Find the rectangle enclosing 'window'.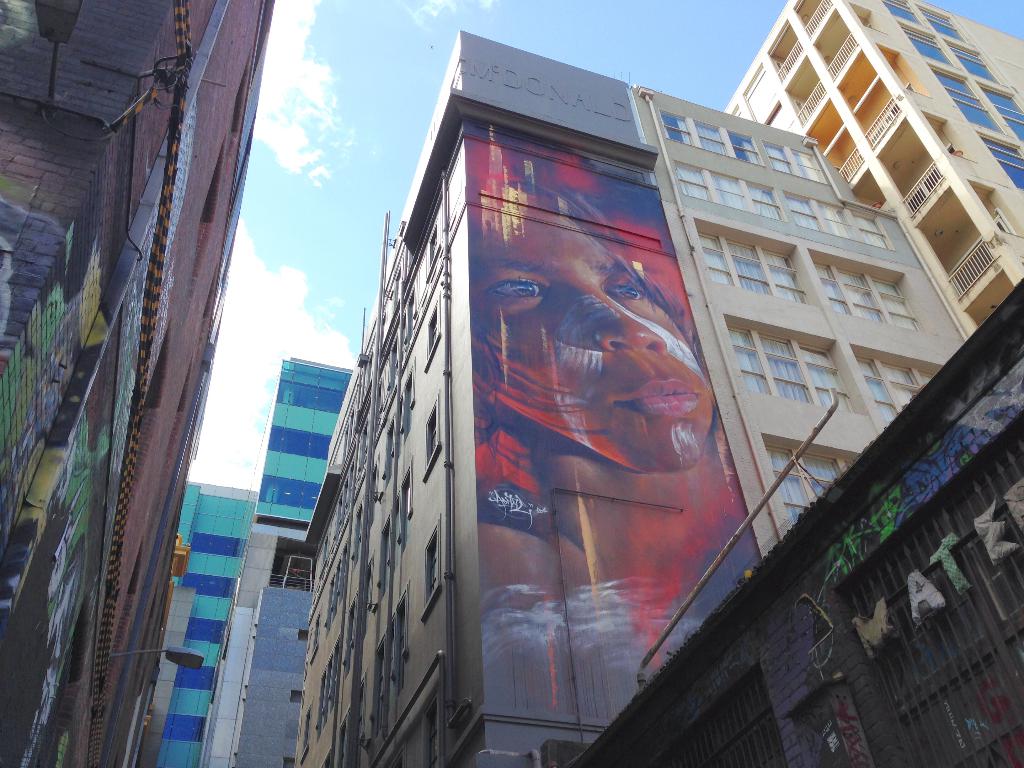
pyautogui.locateOnScreen(726, 328, 771, 390).
